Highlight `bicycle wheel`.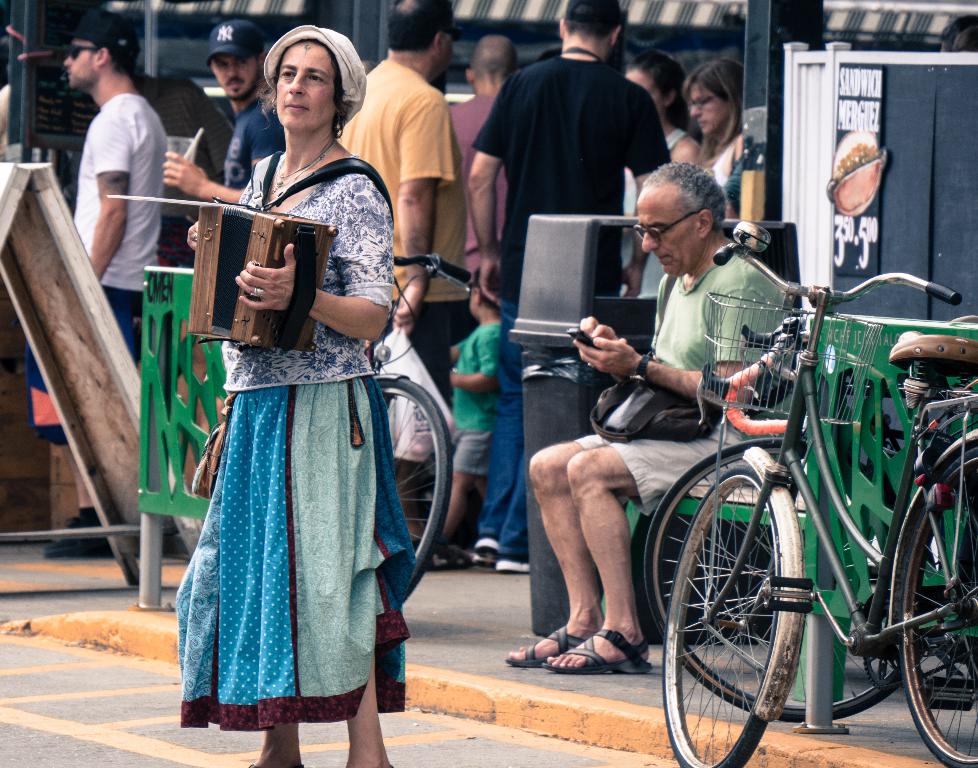
Highlighted region: 377 372 454 599.
